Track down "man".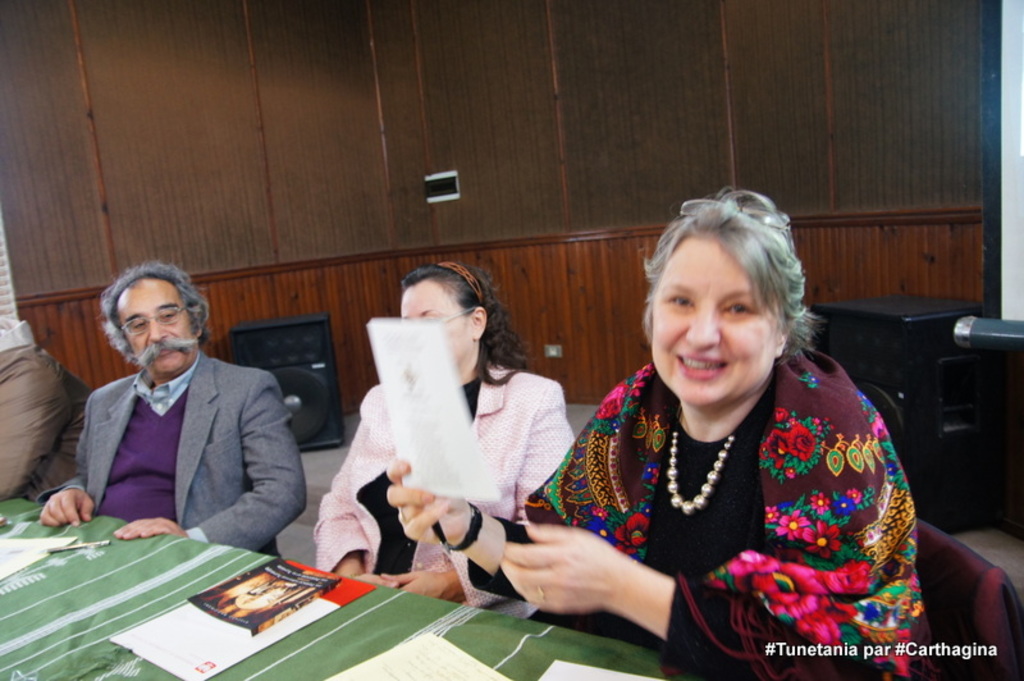
Tracked to BBox(47, 271, 316, 567).
